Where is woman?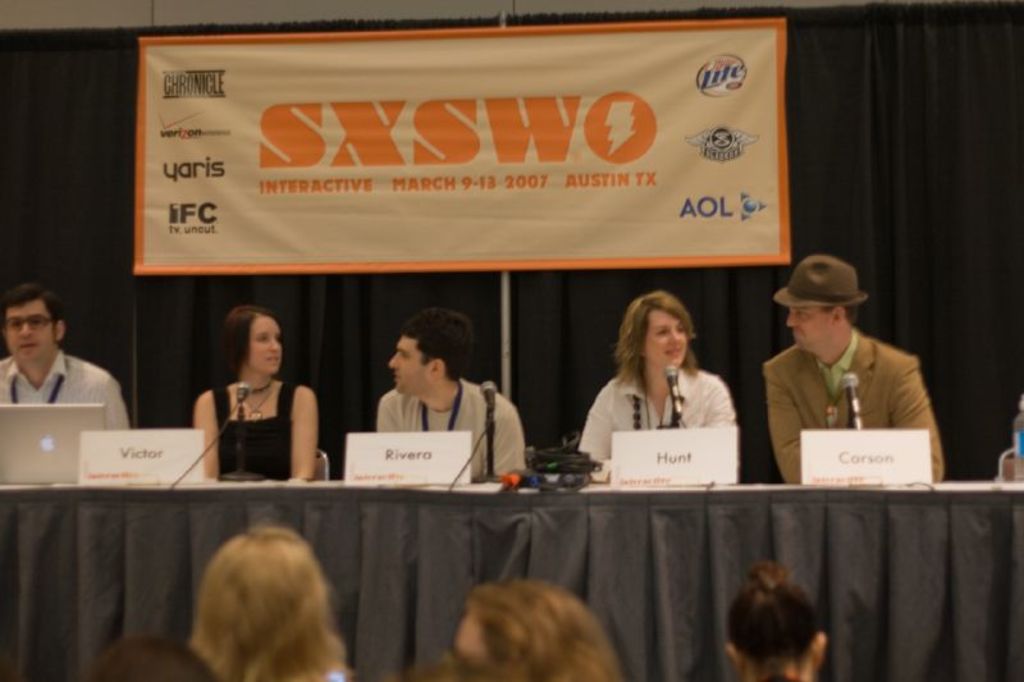
[left=74, top=627, right=212, bottom=681].
